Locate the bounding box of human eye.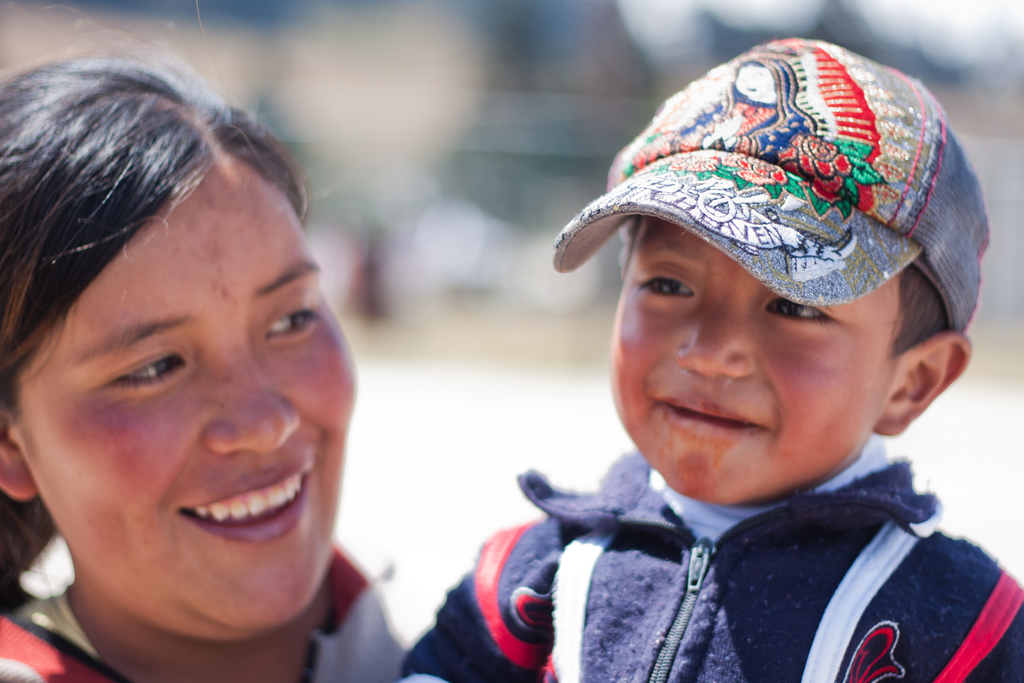
Bounding box: [264, 307, 329, 341].
